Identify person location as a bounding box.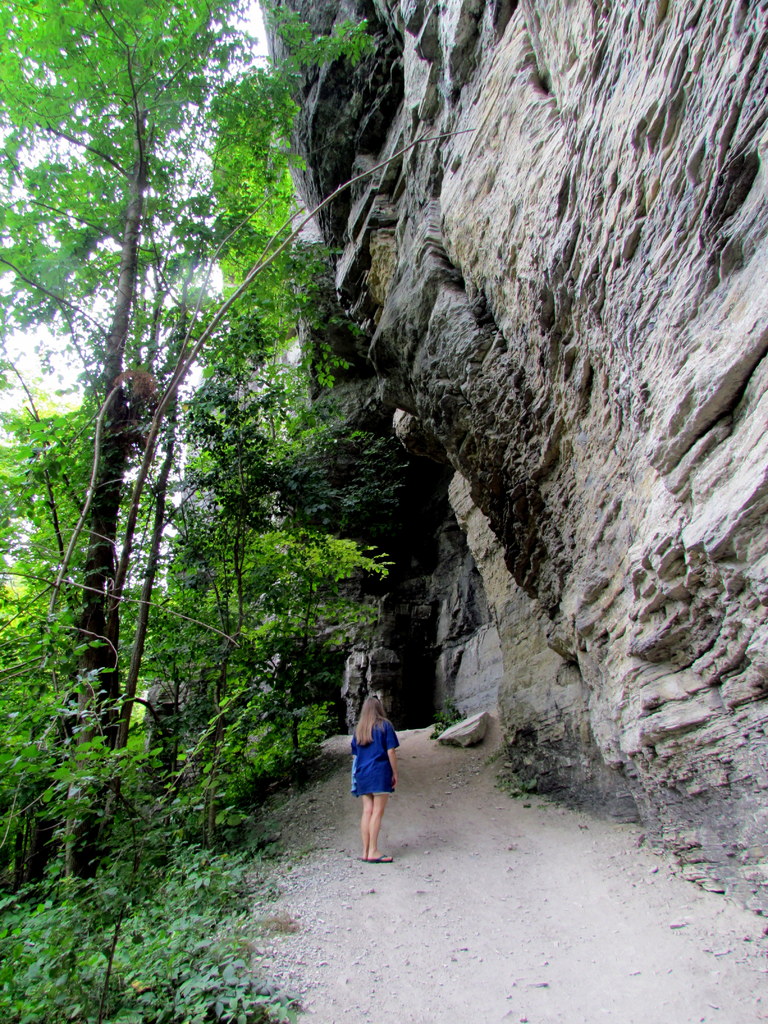
select_region(346, 694, 402, 865).
